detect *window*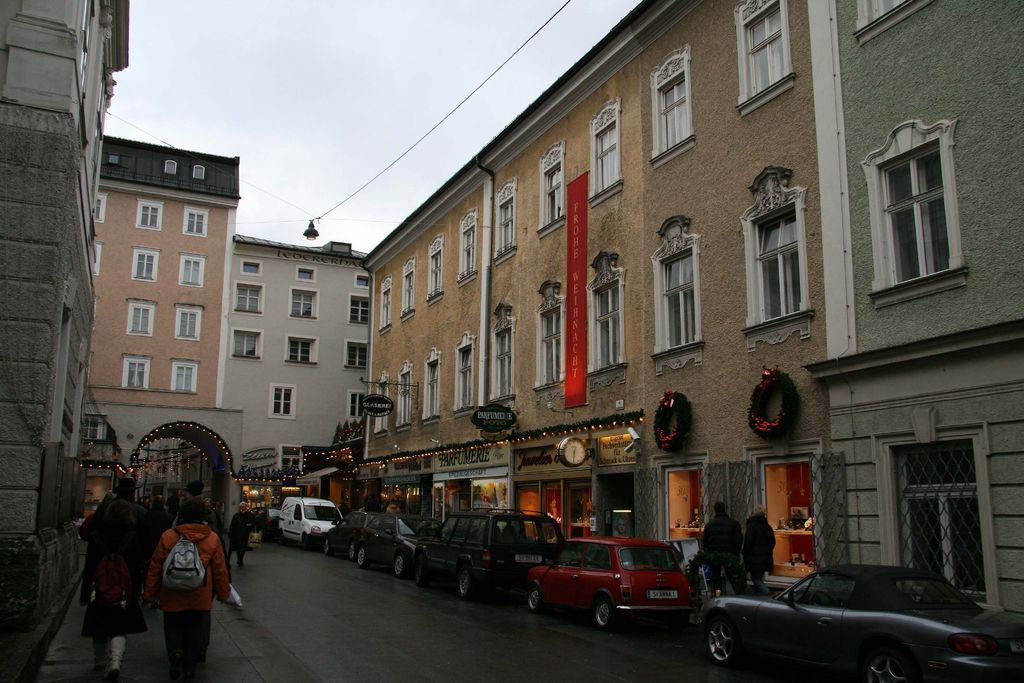
{"x1": 424, "y1": 352, "x2": 434, "y2": 420}
